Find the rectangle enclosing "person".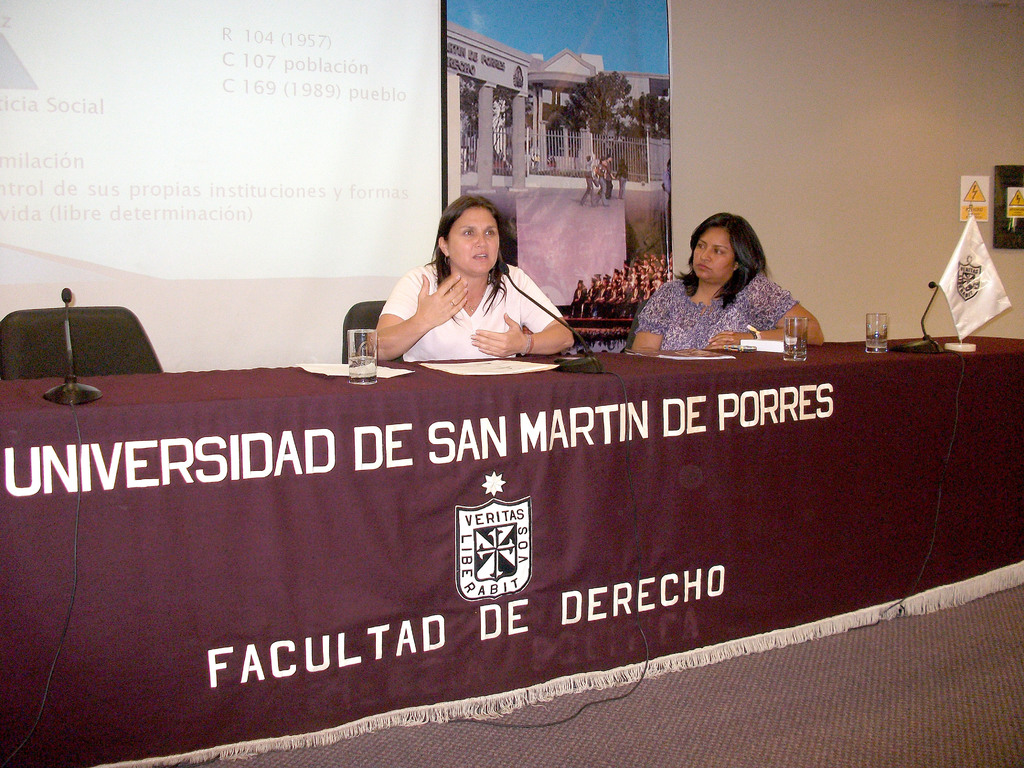
{"x1": 614, "y1": 160, "x2": 628, "y2": 200}.
